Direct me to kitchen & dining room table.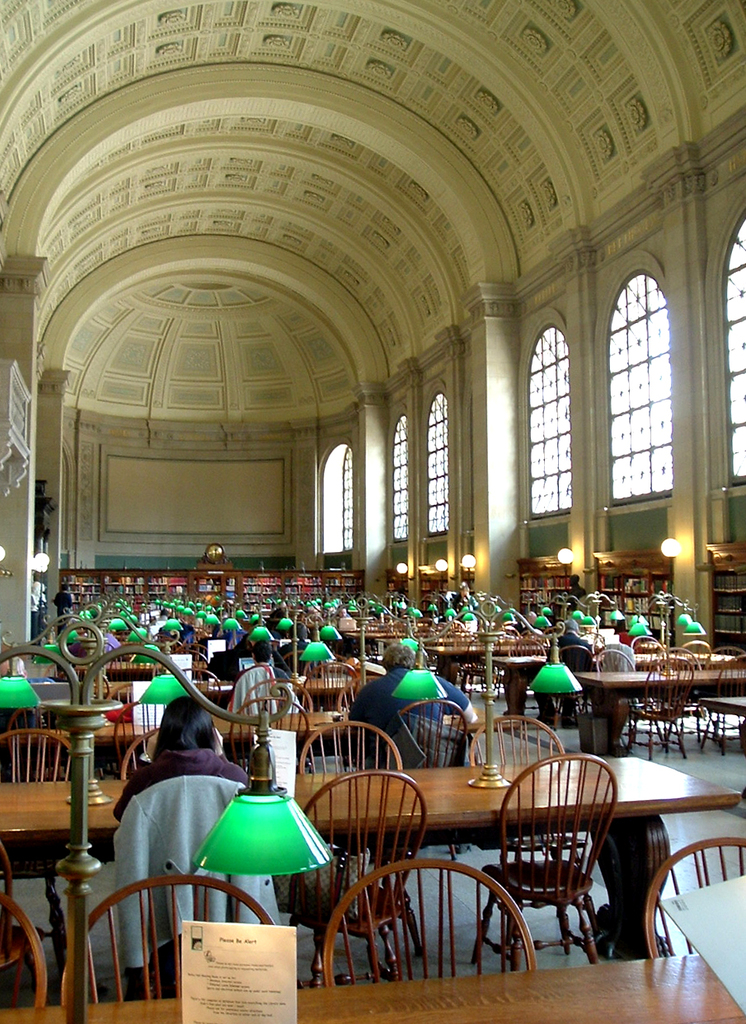
Direction: region(0, 835, 745, 1023).
